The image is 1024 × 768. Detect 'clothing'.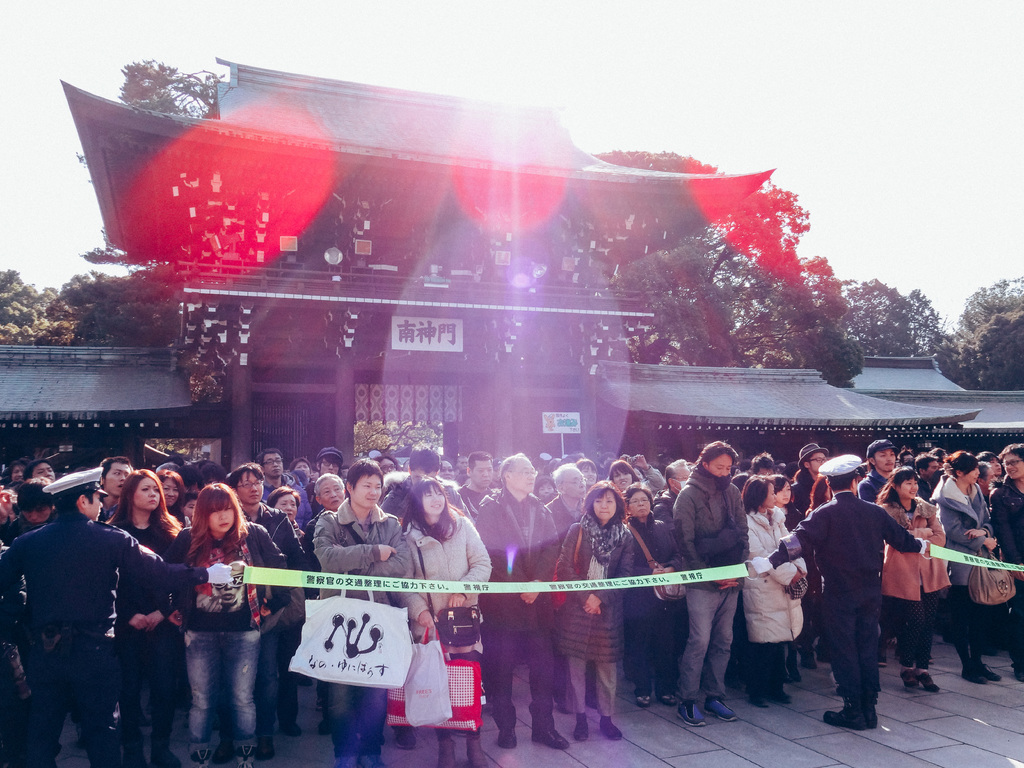
Detection: <region>802, 467, 918, 737</region>.
